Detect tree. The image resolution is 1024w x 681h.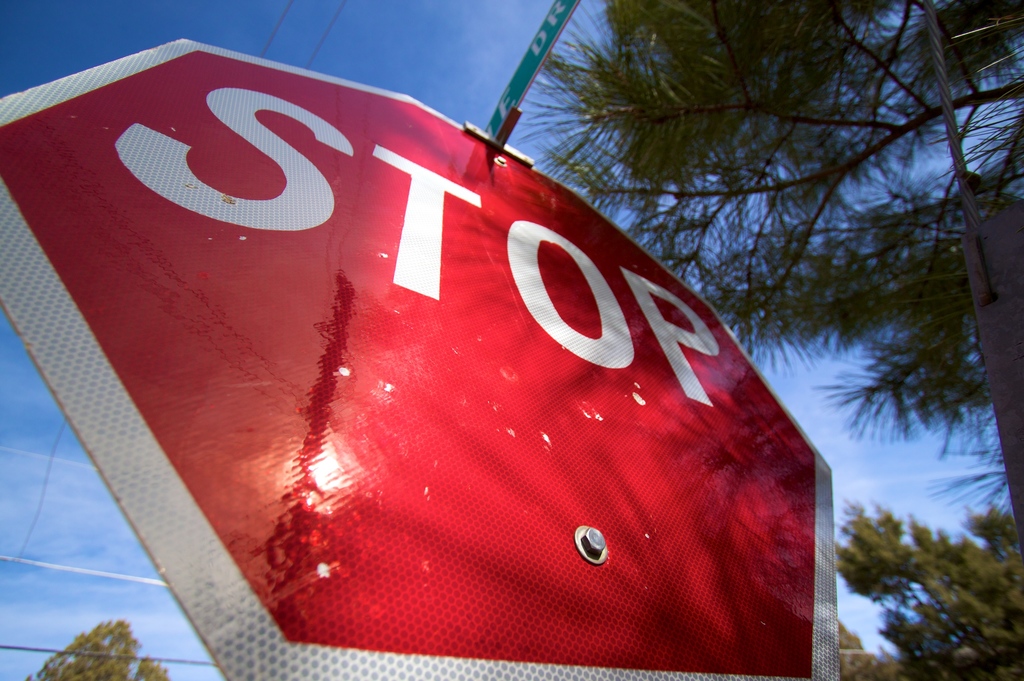
20/620/168/680.
